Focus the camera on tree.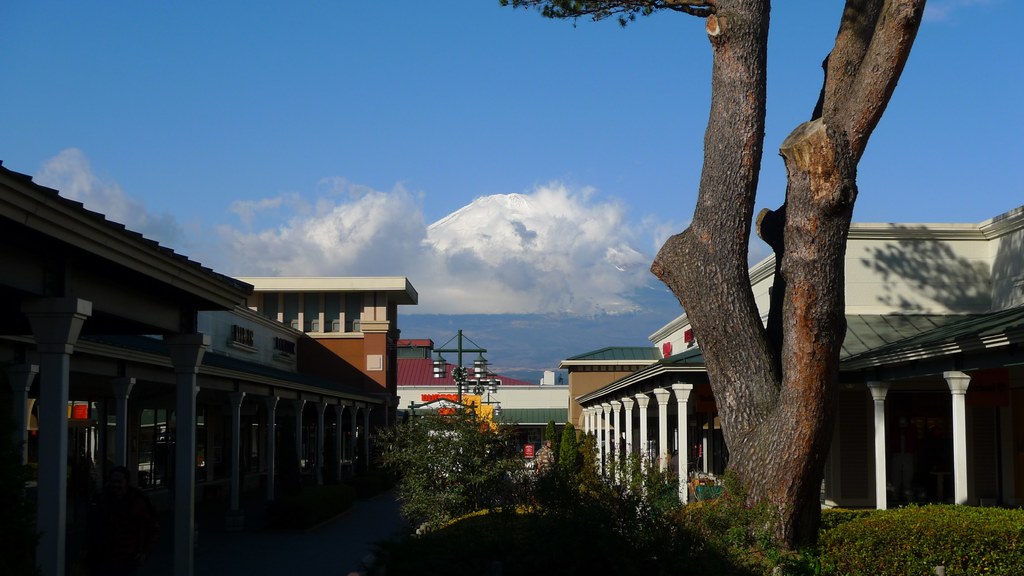
Focus region: l=500, t=0, r=987, b=531.
